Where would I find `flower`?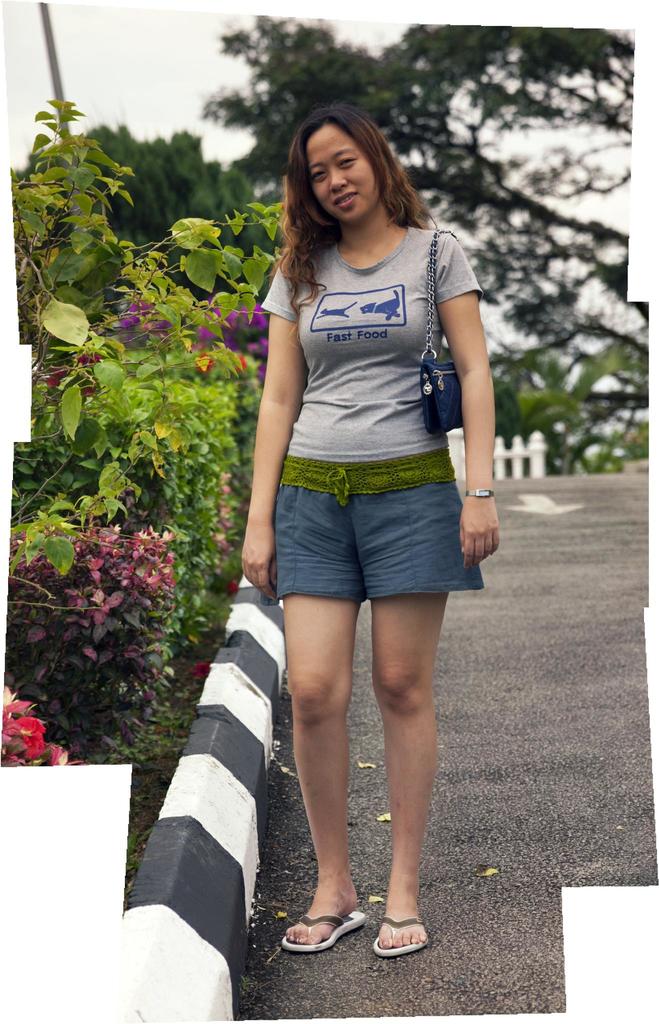
At rect(0, 685, 30, 717).
